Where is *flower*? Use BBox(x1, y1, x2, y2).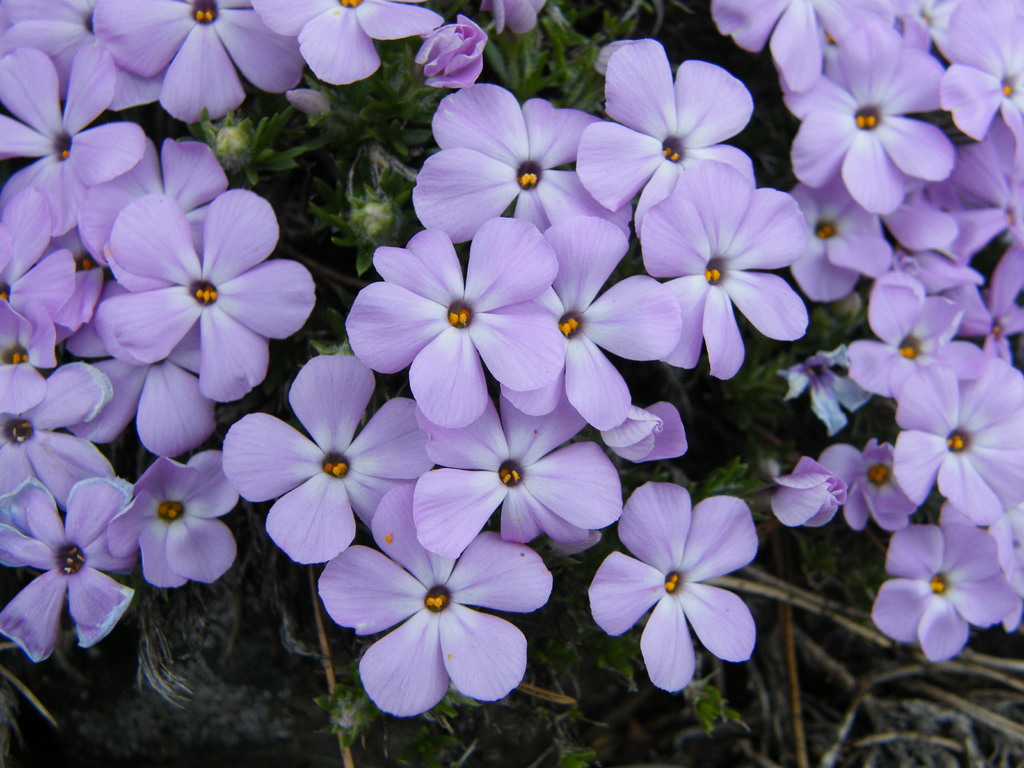
BBox(313, 536, 553, 717).
